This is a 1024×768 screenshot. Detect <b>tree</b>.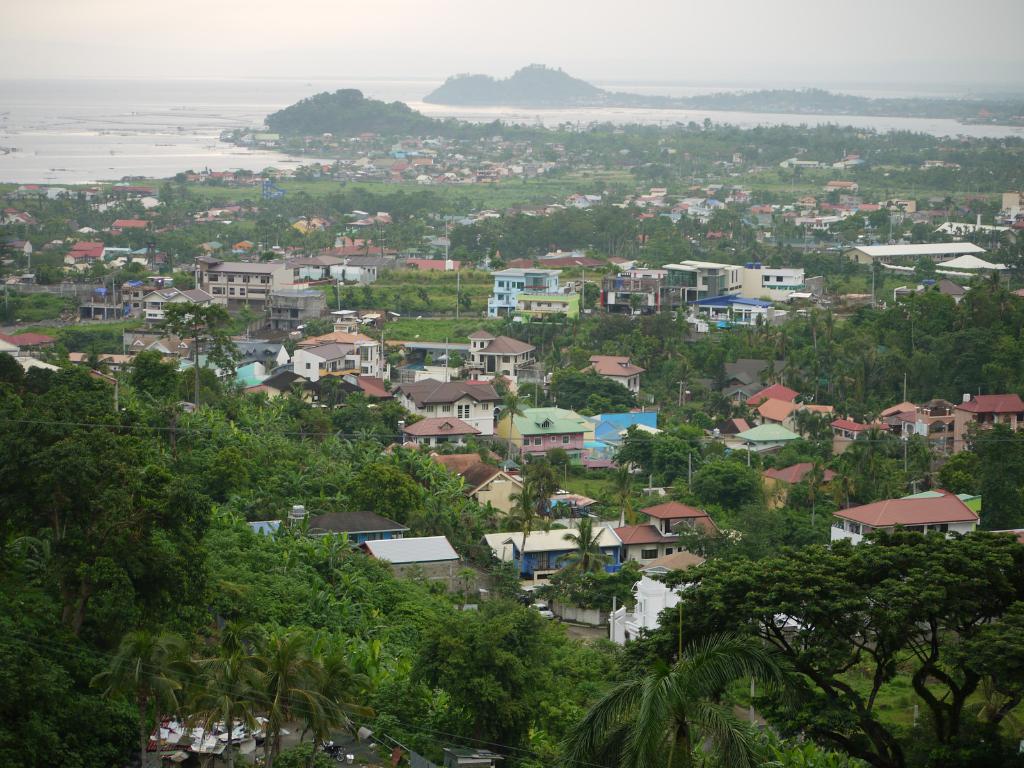
pyautogui.locateOnScreen(417, 579, 534, 740).
